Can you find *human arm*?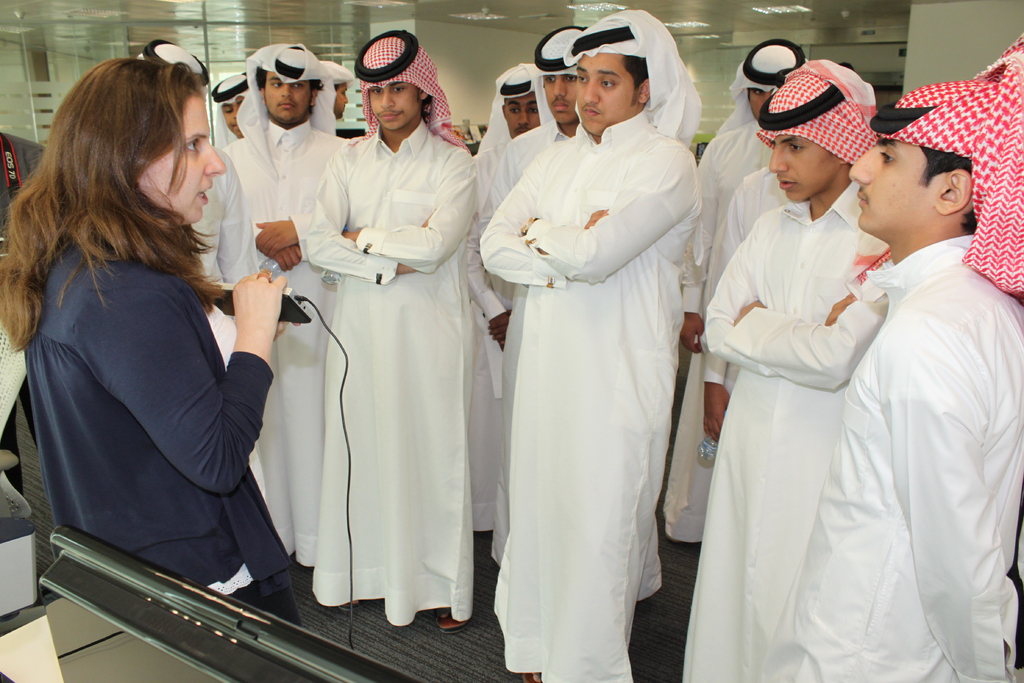
Yes, bounding box: <region>678, 137, 711, 350</region>.
